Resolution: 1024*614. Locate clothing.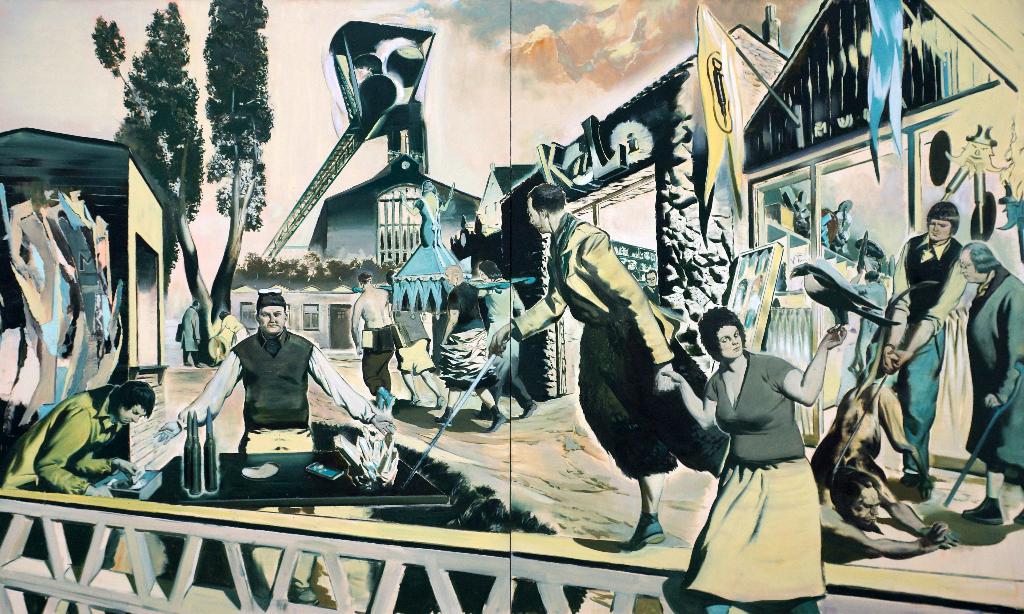
locate(223, 315, 248, 341).
